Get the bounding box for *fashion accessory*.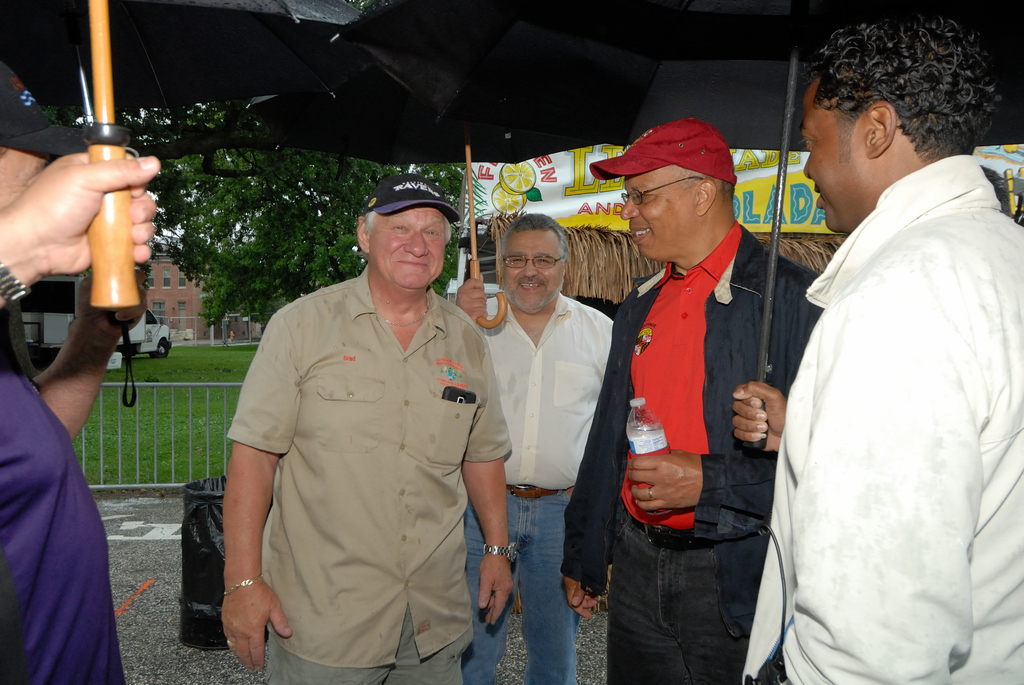
select_region(590, 116, 737, 185).
